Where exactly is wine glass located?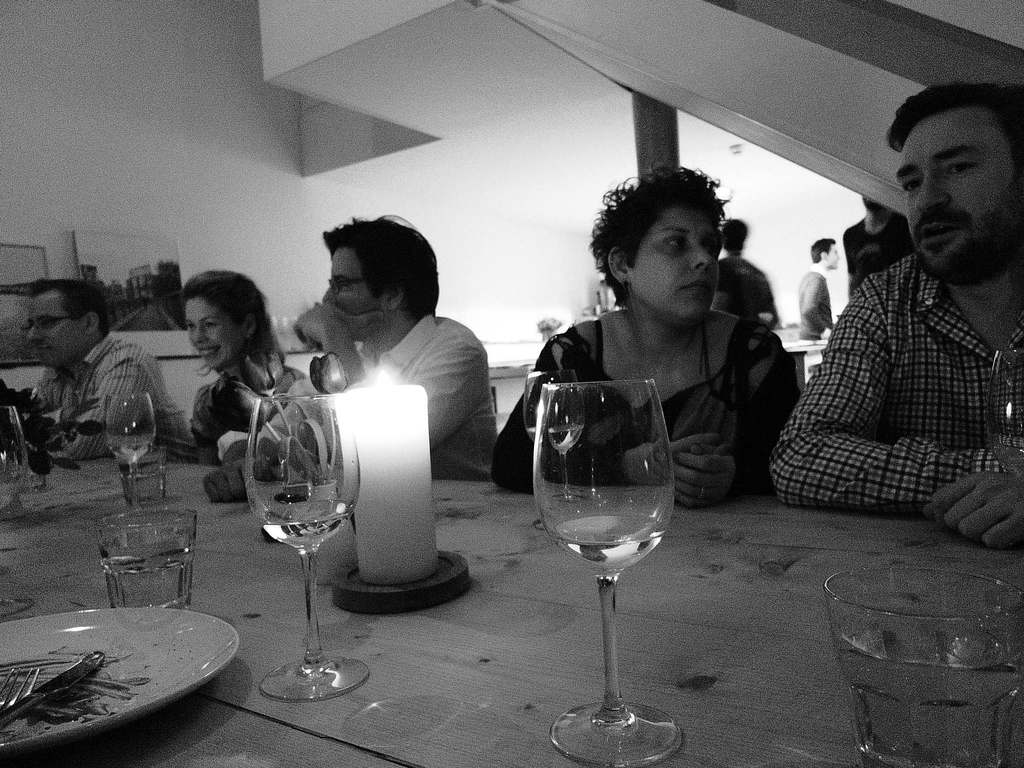
Its bounding box is (left=245, top=392, right=360, bottom=703).
